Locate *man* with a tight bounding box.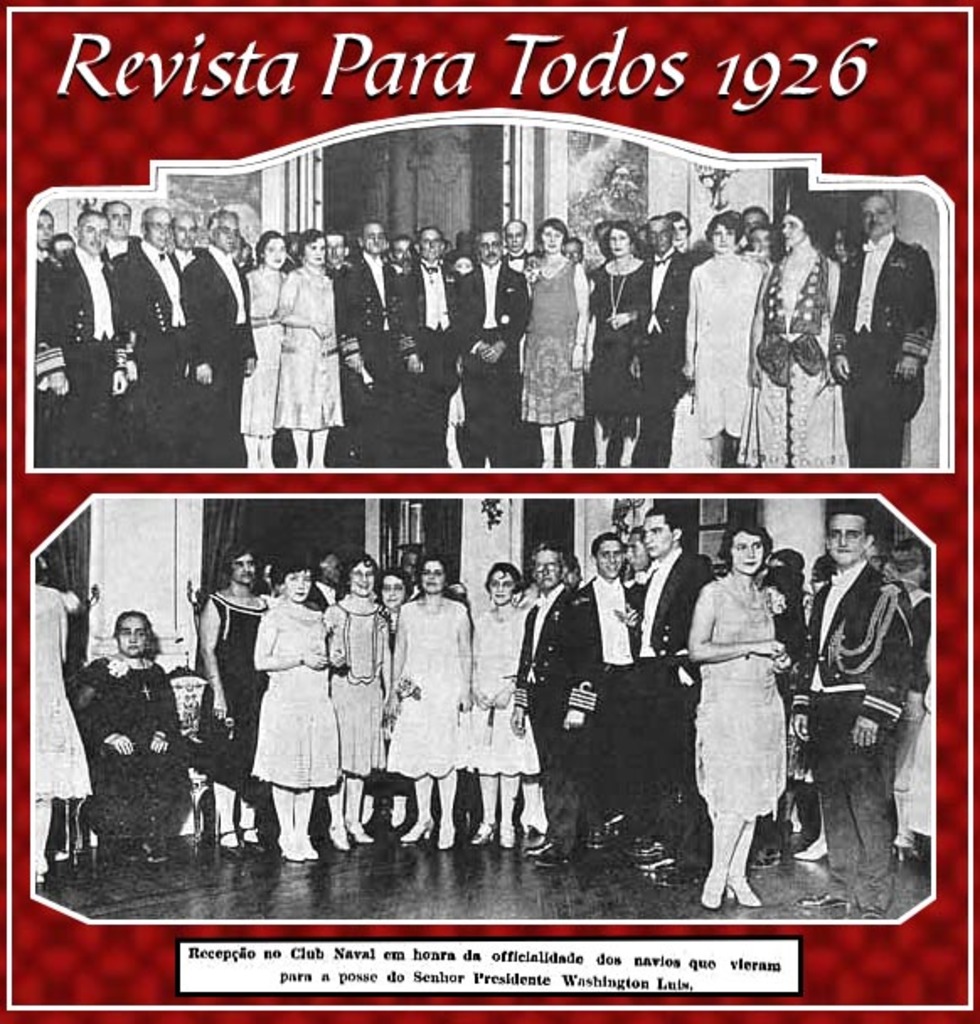
(x1=391, y1=229, x2=416, y2=283).
